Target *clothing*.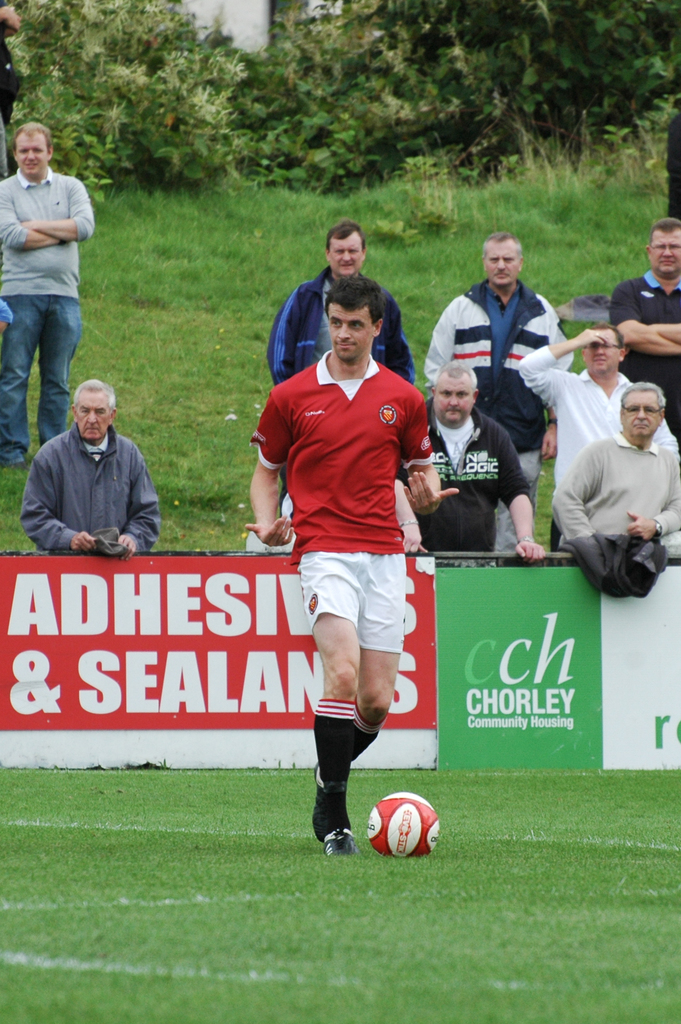
Target region: 604:266:680:433.
